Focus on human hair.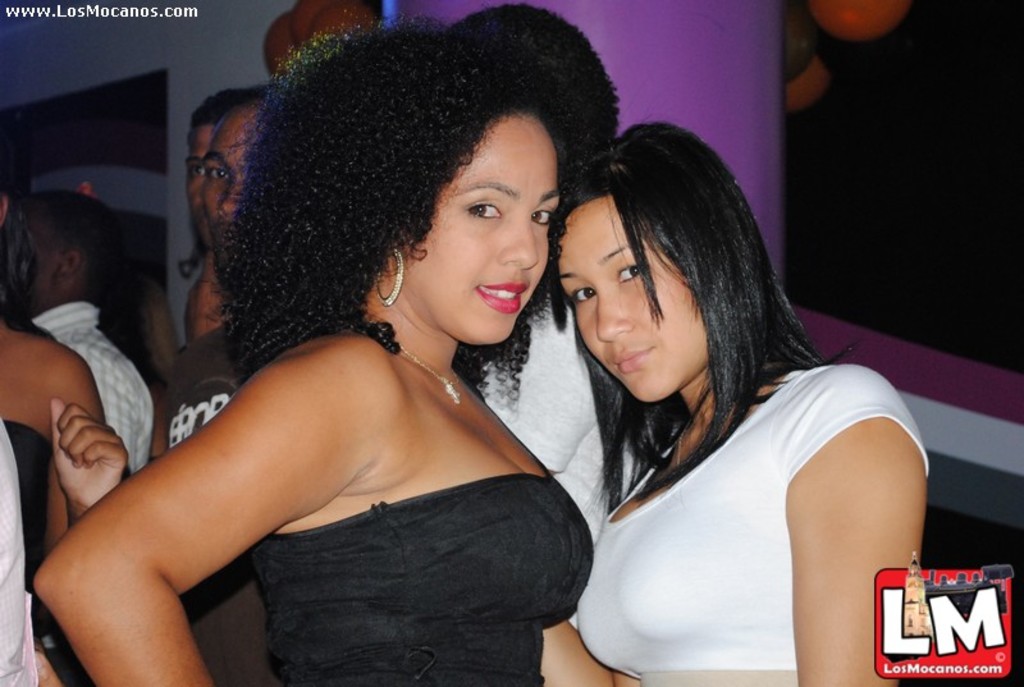
Focused at 554,118,860,500.
